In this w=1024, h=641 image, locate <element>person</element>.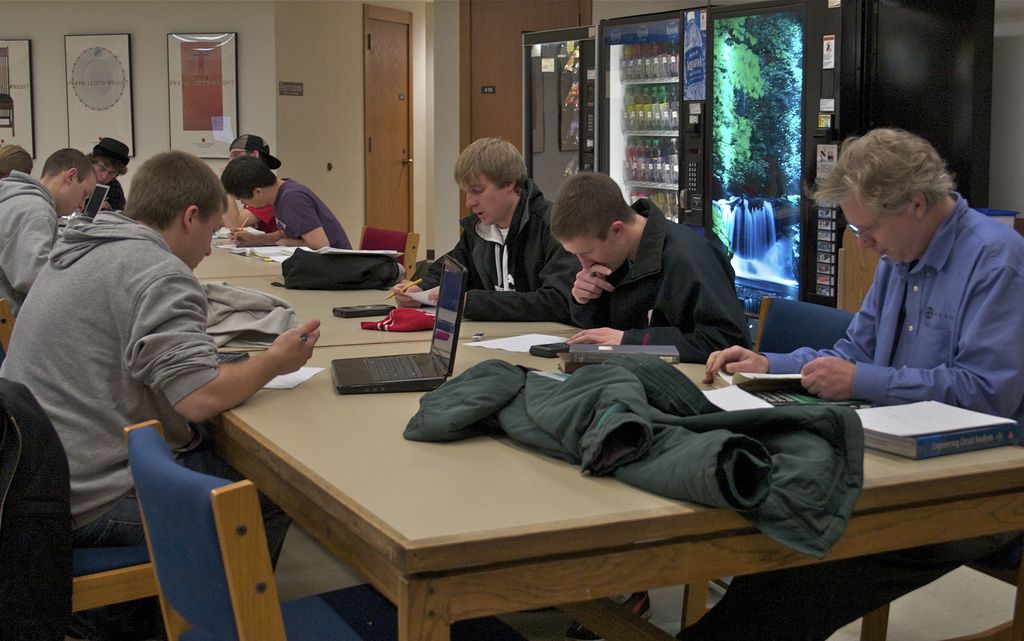
Bounding box: locate(674, 125, 1023, 640).
